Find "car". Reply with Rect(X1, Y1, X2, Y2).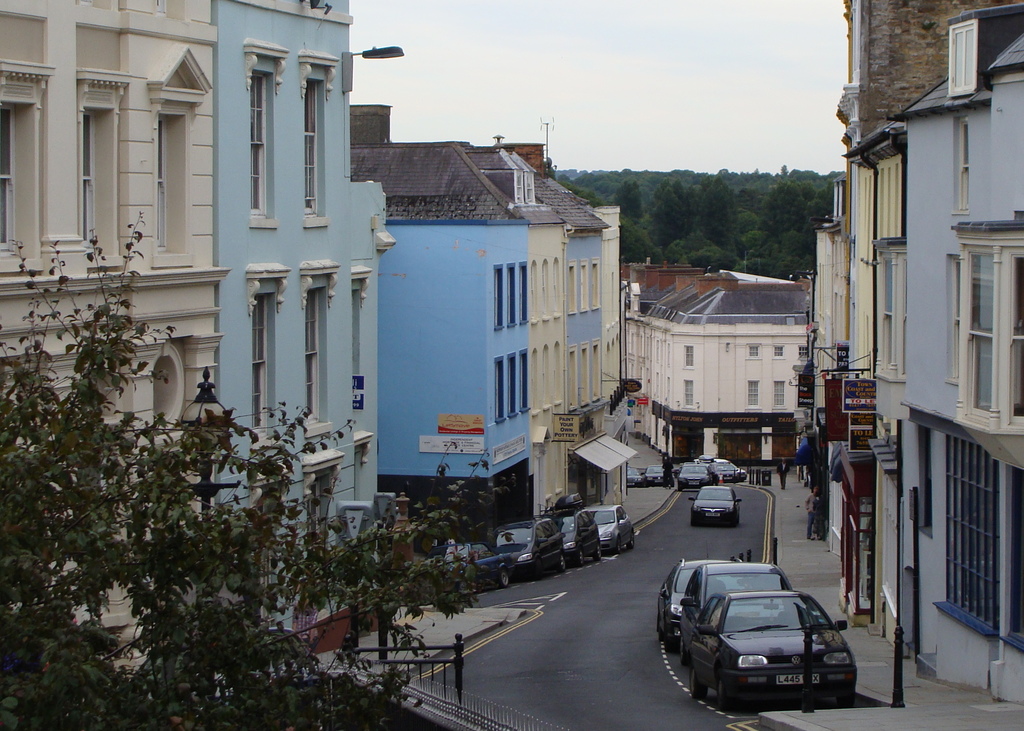
Rect(687, 486, 742, 528).
